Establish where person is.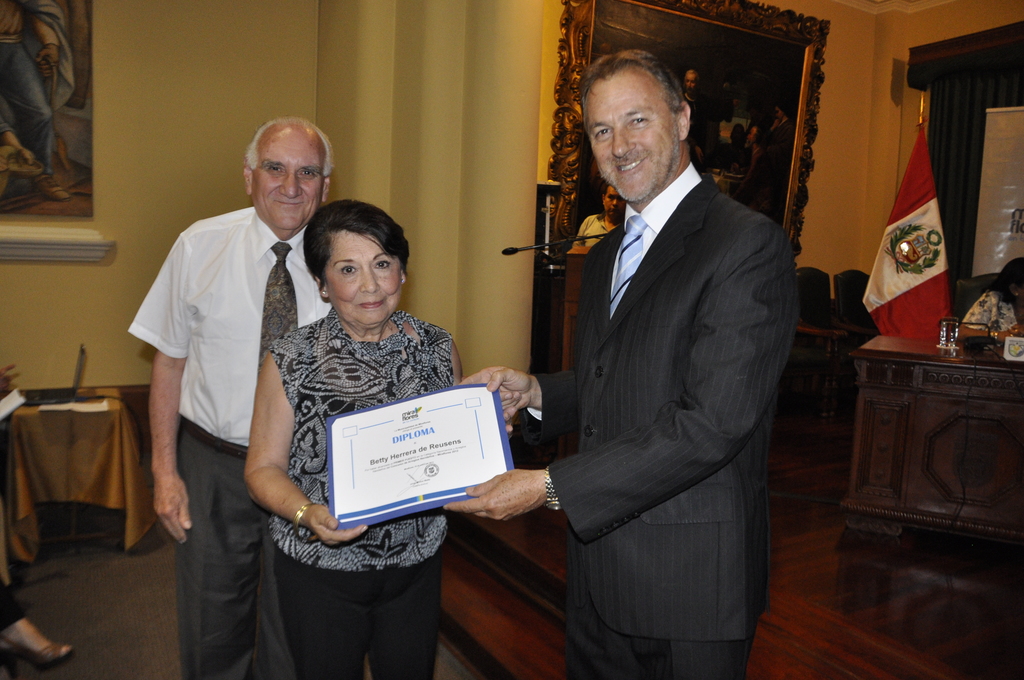
Established at 247:202:476:679.
